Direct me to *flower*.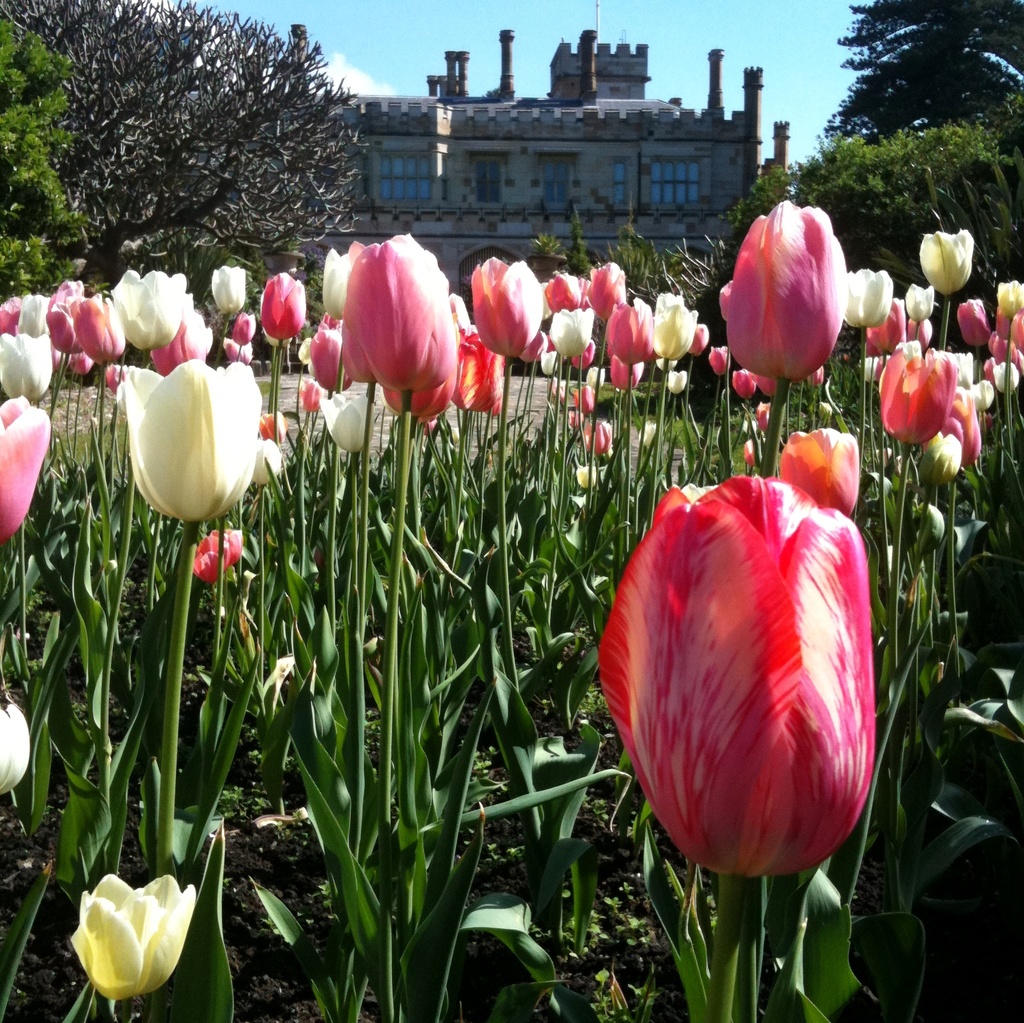
Direction: bbox(459, 250, 534, 367).
